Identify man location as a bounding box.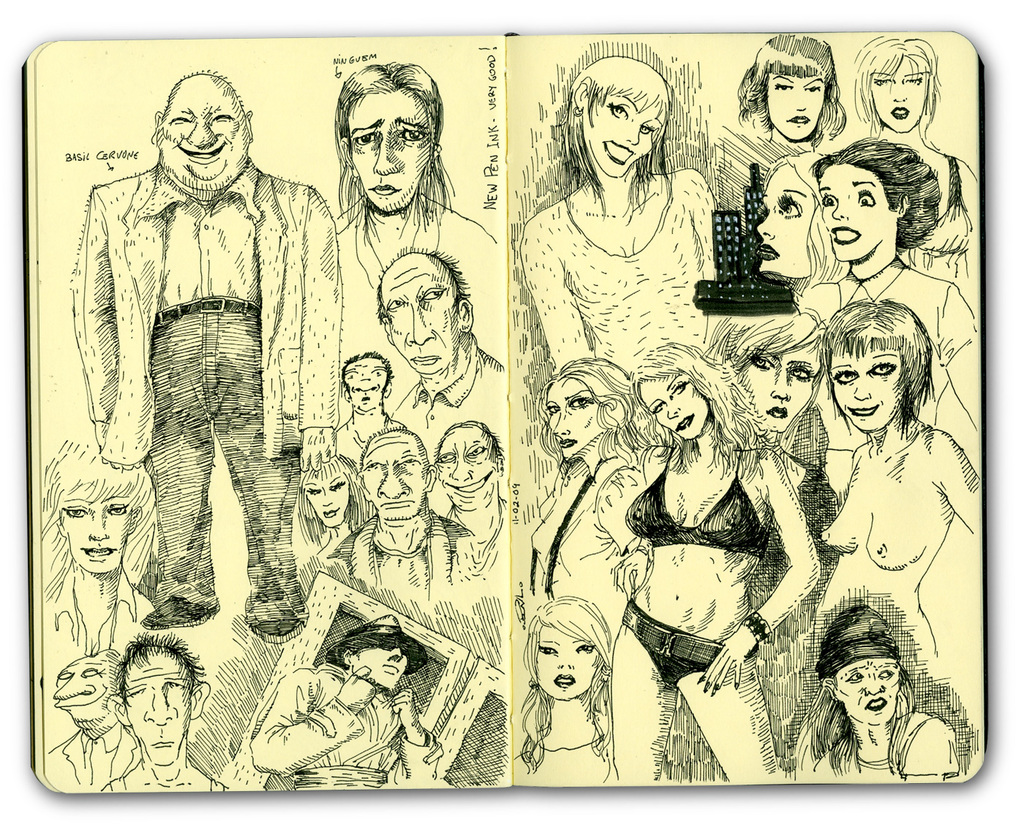
333, 354, 393, 464.
